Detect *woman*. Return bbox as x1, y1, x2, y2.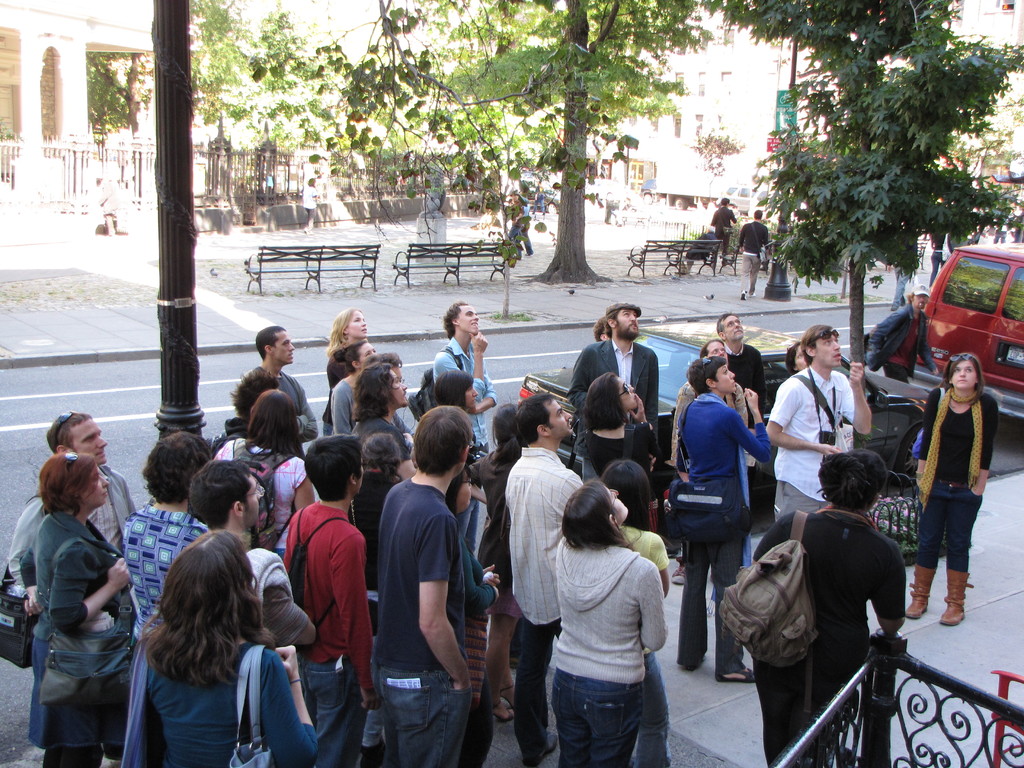
109, 431, 211, 643.
